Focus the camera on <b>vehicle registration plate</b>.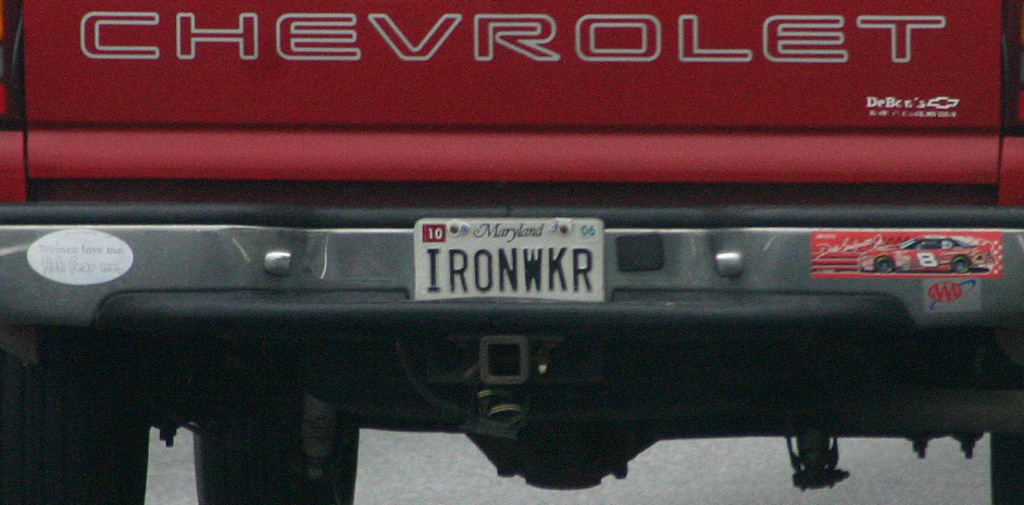
Focus region: 398,230,614,312.
